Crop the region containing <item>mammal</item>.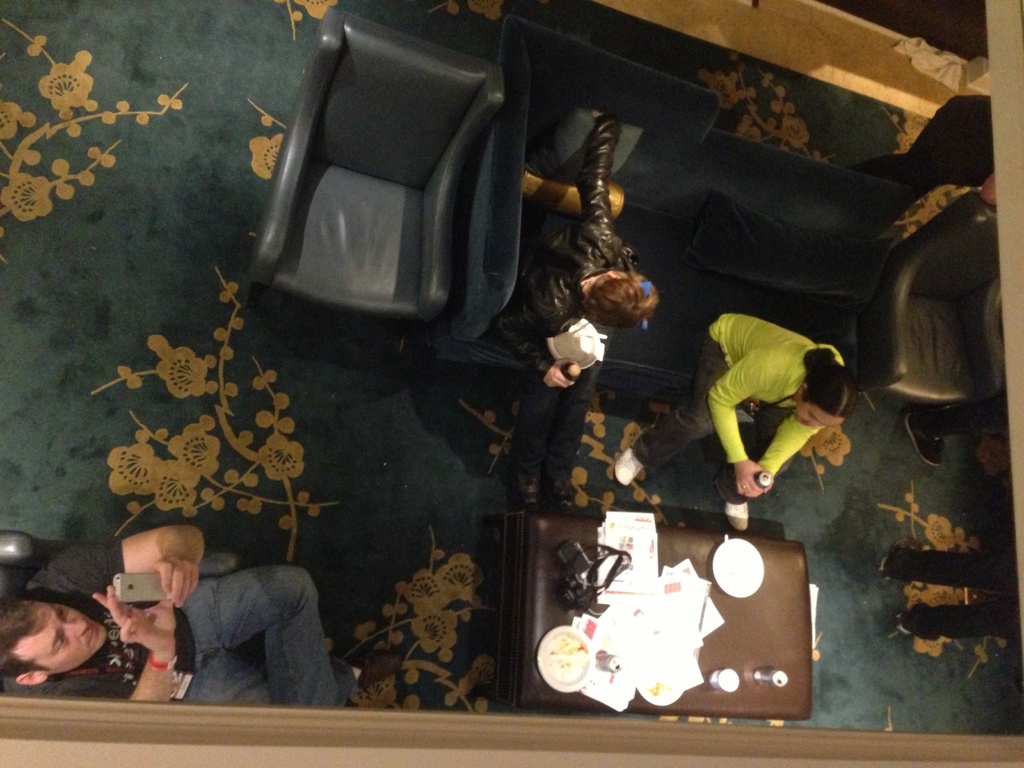
Crop region: 884/536/1018/643.
